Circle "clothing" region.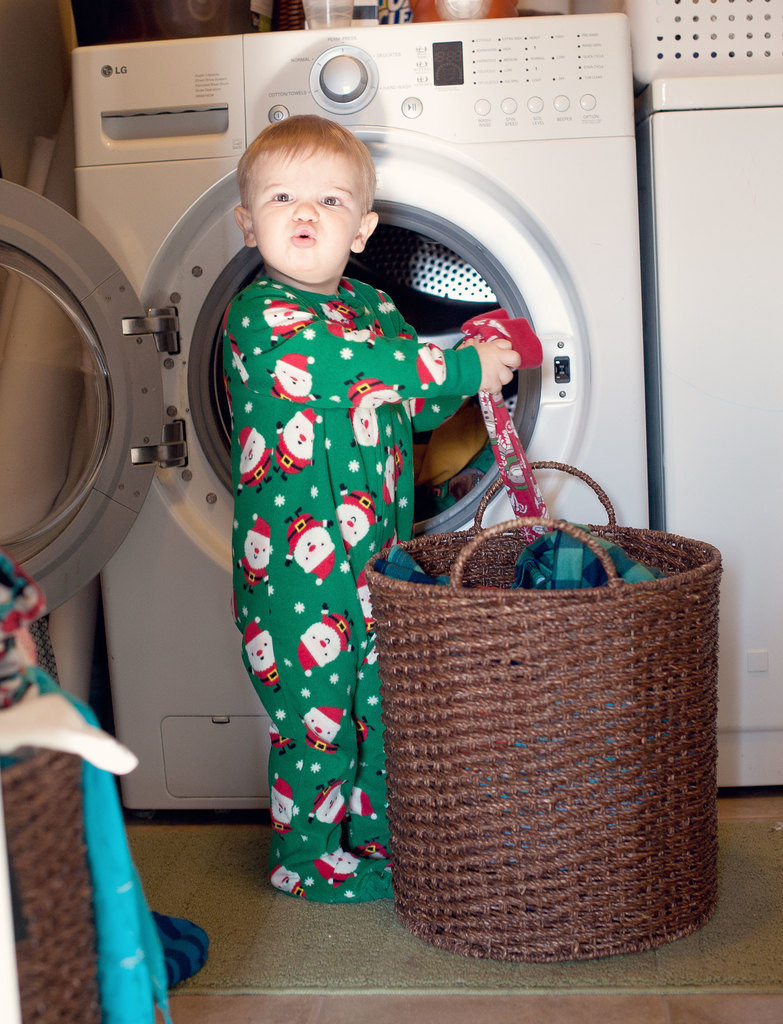
Region: rect(220, 262, 481, 915).
